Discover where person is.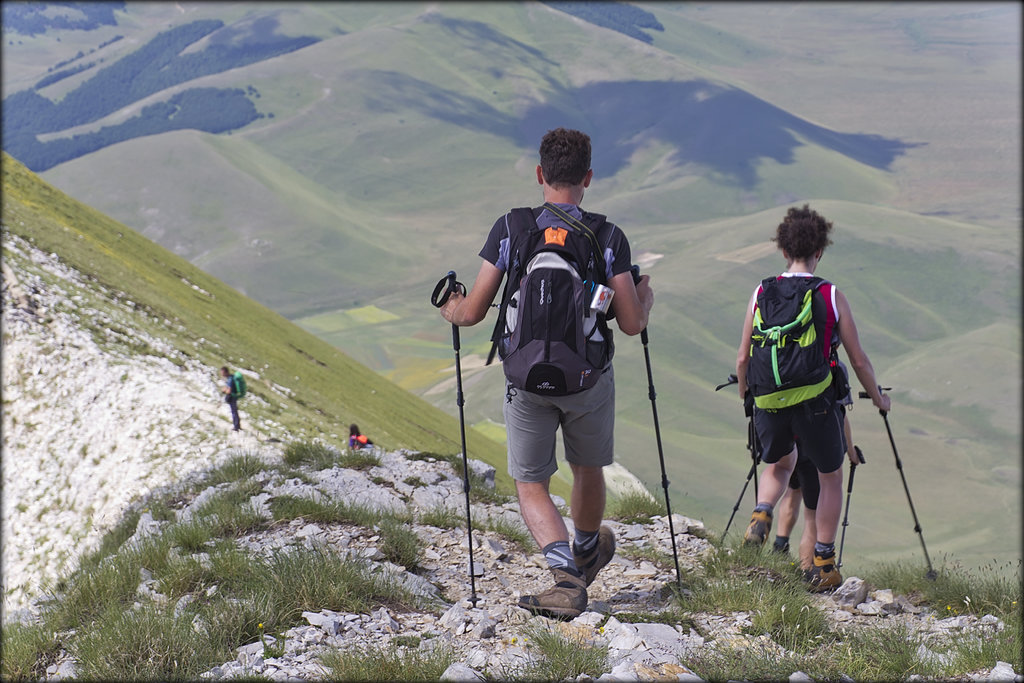
Discovered at [436,126,657,613].
